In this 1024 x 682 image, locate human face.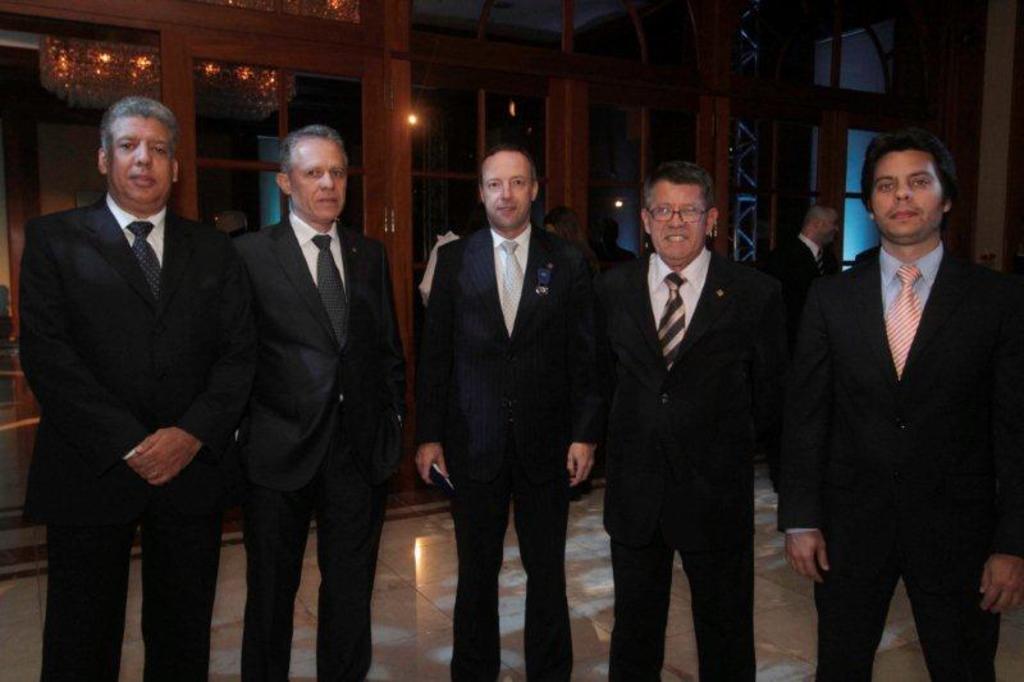
Bounding box: detection(285, 131, 349, 220).
